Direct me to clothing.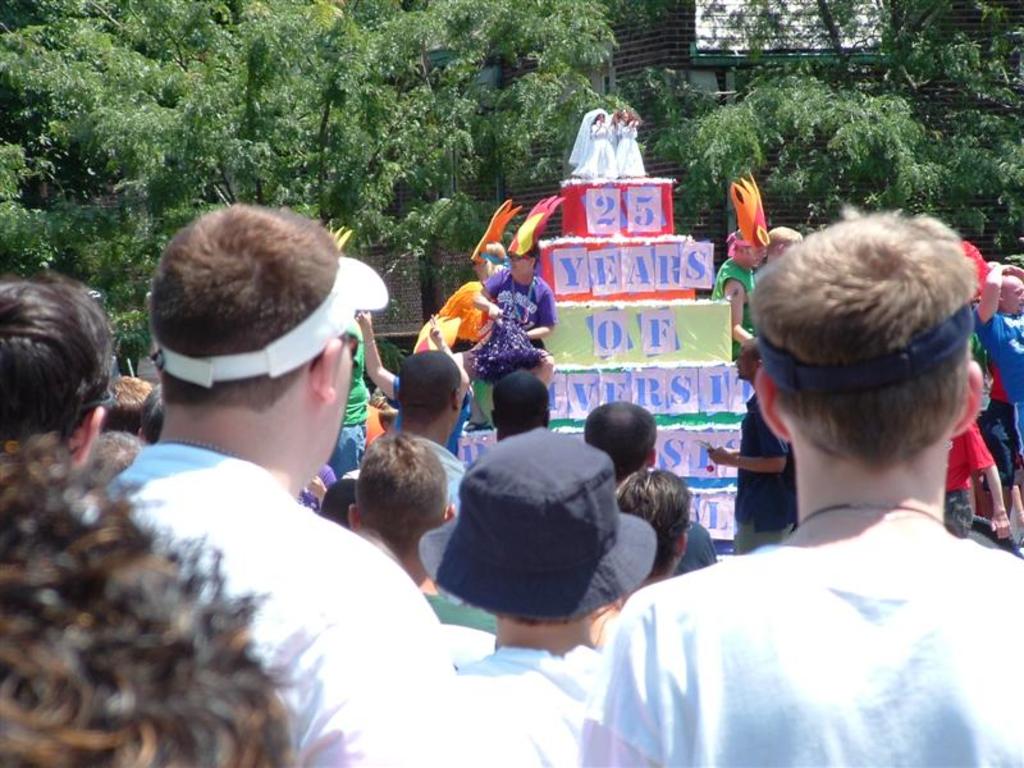
Direction: 389:376:474:458.
